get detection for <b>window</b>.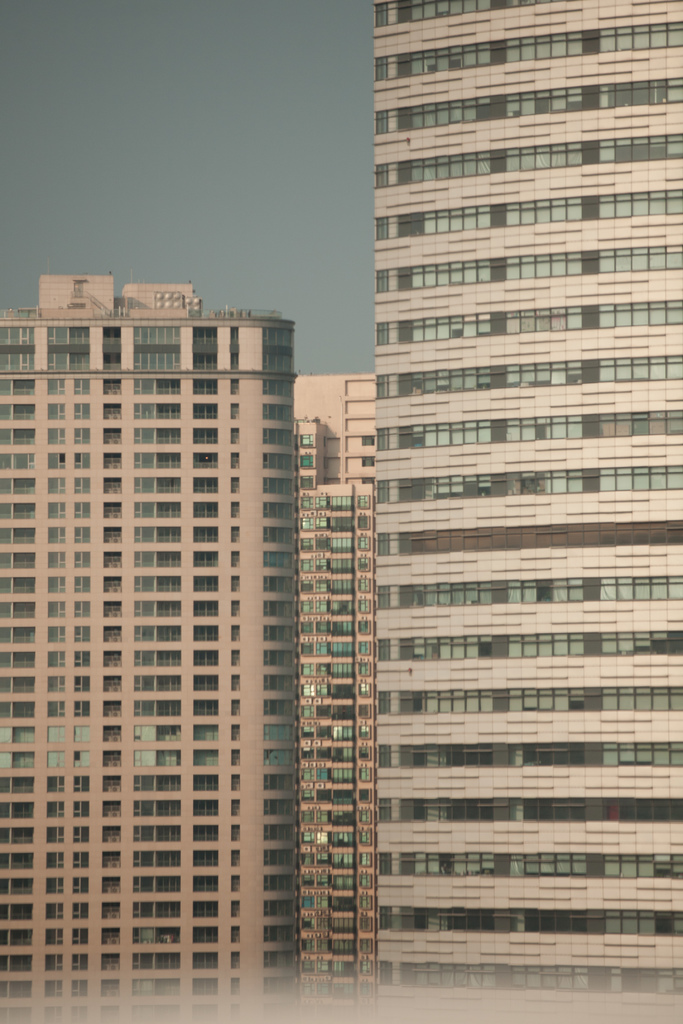
Detection: x1=372 y1=305 x2=682 y2=337.
